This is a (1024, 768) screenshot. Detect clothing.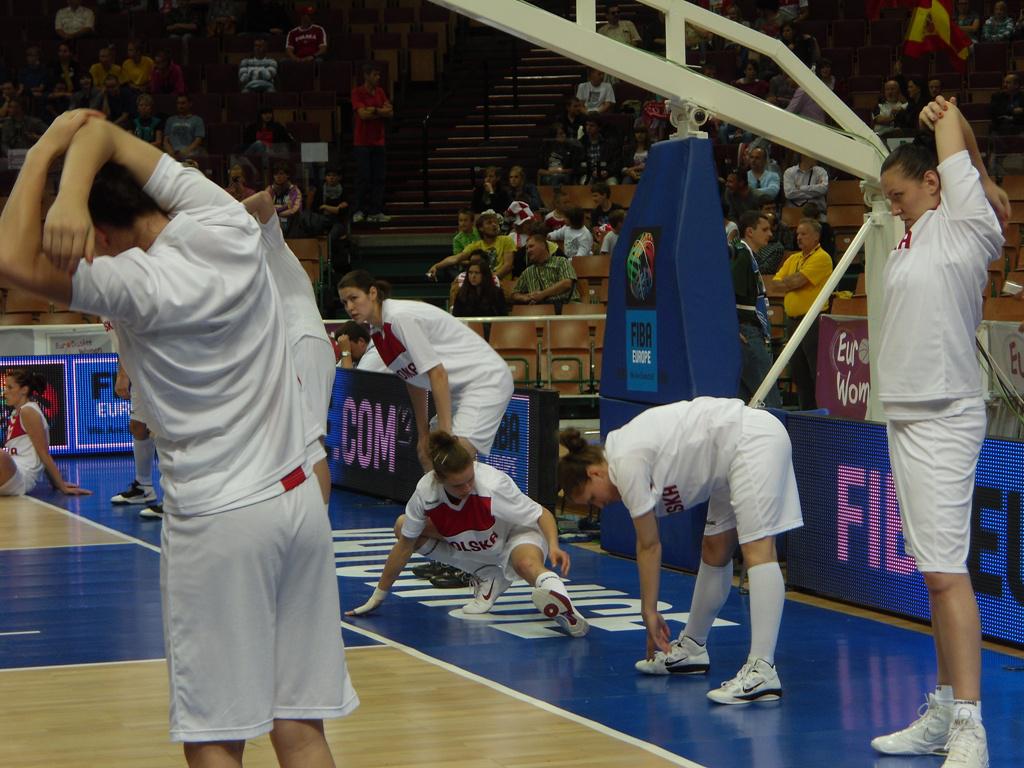
BBox(154, 61, 183, 92).
